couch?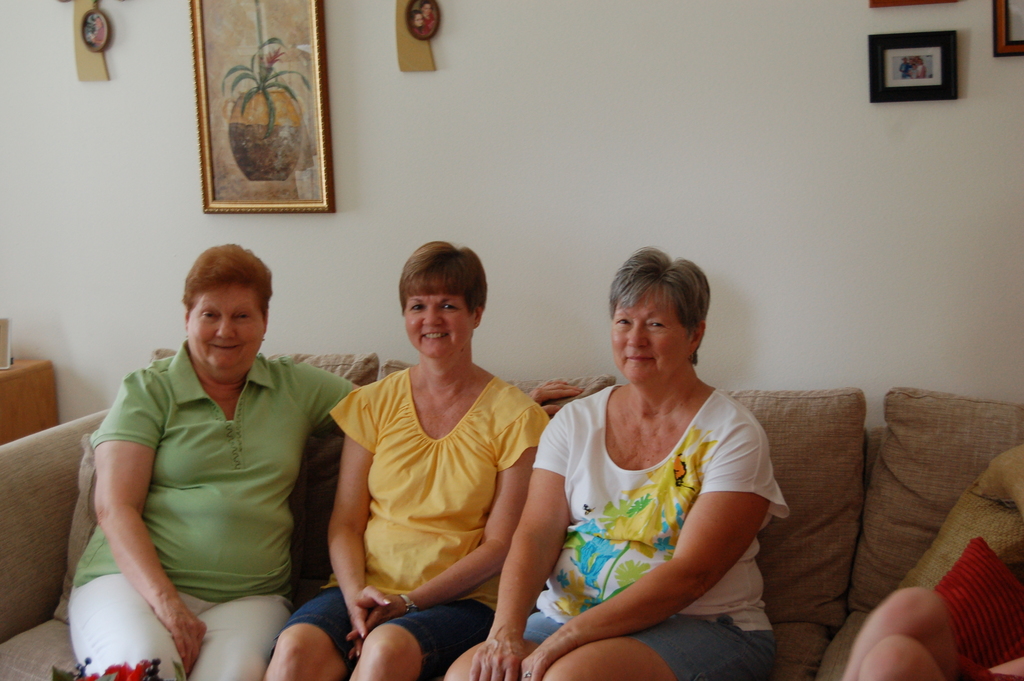
{"left": 0, "top": 347, "right": 1023, "bottom": 680}
